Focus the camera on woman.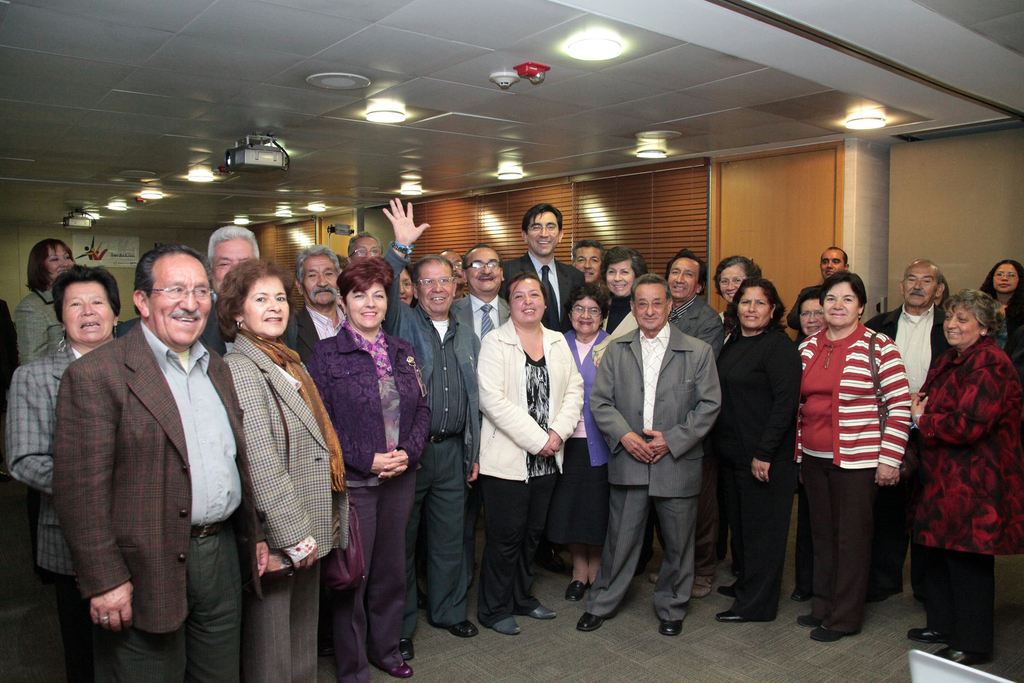
Focus region: x1=707, y1=275, x2=797, y2=624.
